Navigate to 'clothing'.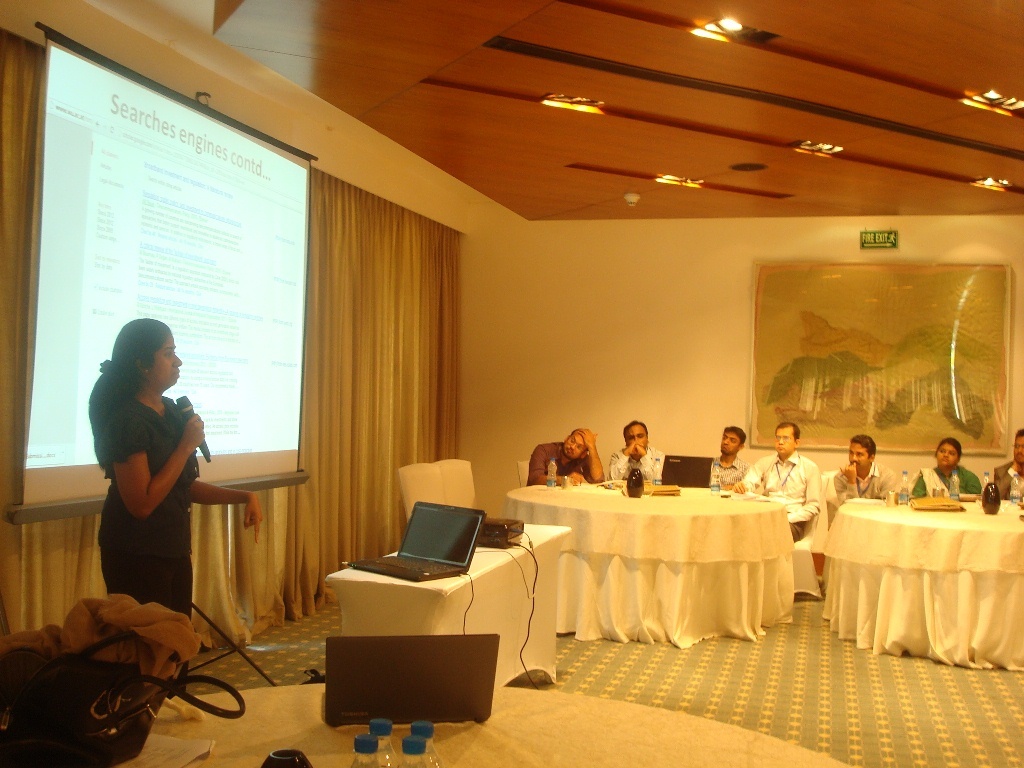
Navigation target: [829, 464, 910, 509].
